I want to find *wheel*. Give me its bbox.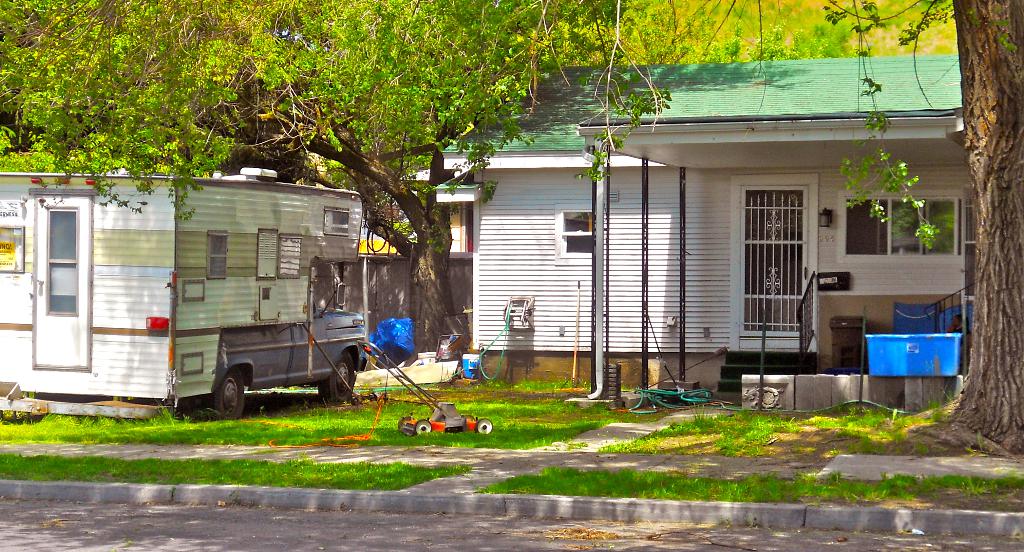
(396,415,412,427).
